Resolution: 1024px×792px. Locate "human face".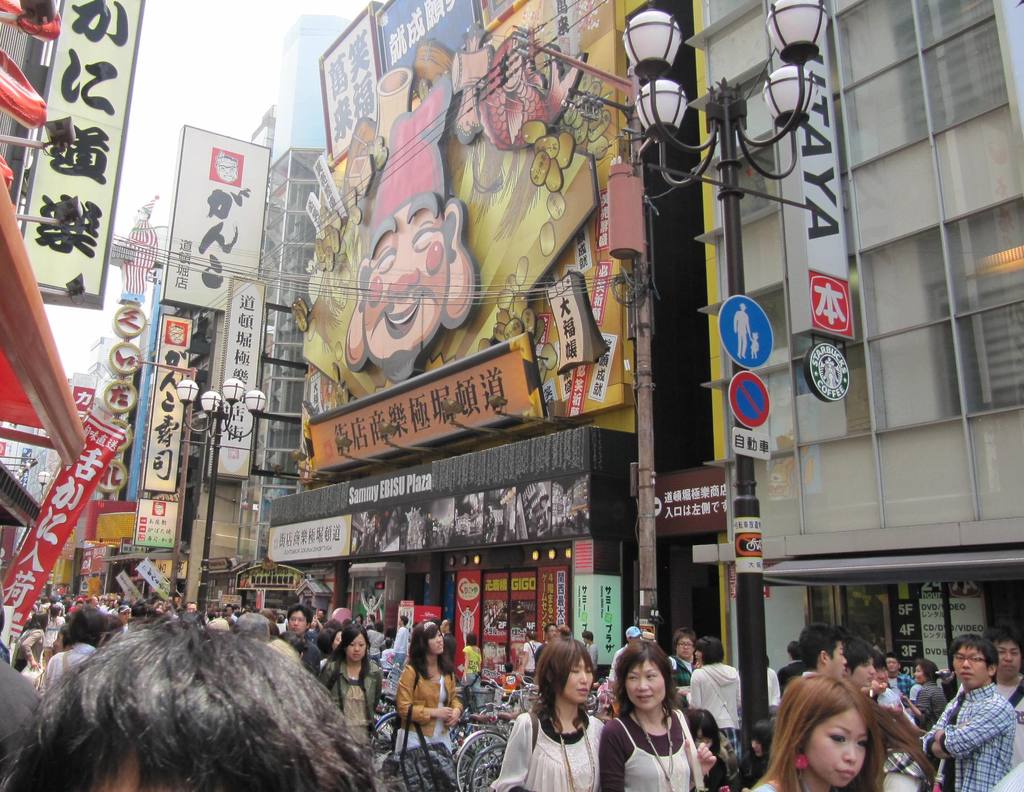
(x1=292, y1=612, x2=307, y2=637).
